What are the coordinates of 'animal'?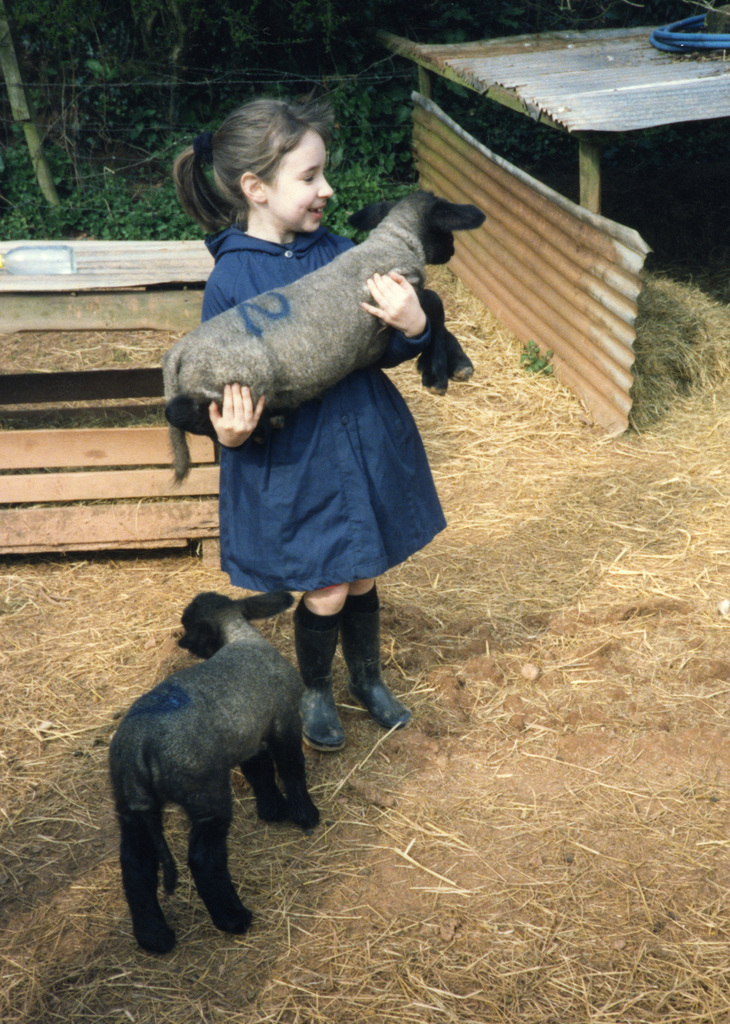
x1=165 y1=194 x2=486 y2=474.
